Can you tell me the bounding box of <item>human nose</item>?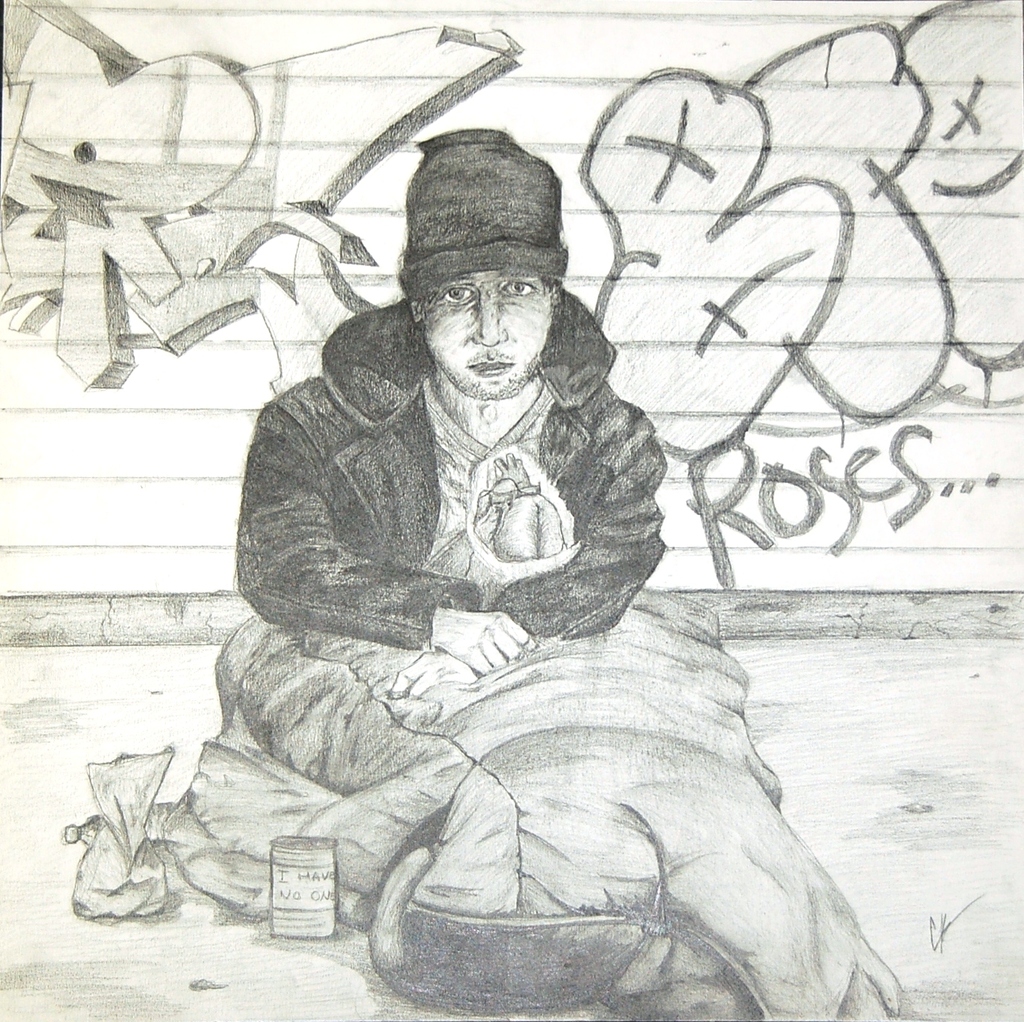
locate(473, 286, 508, 344).
